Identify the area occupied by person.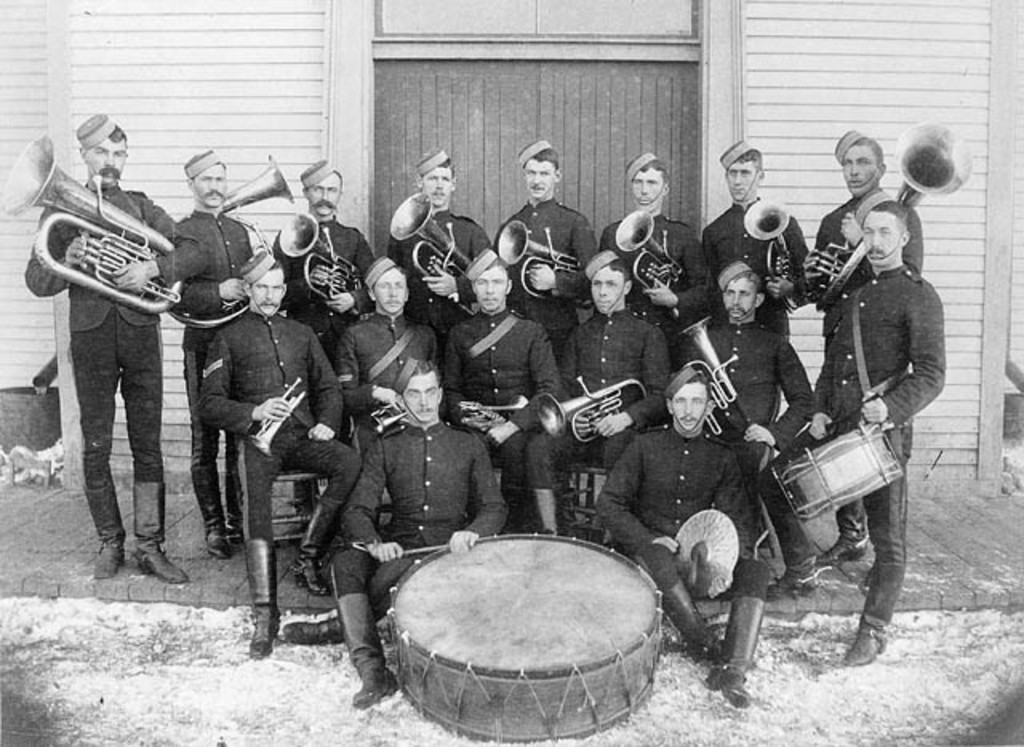
Area: 806,136,926,277.
